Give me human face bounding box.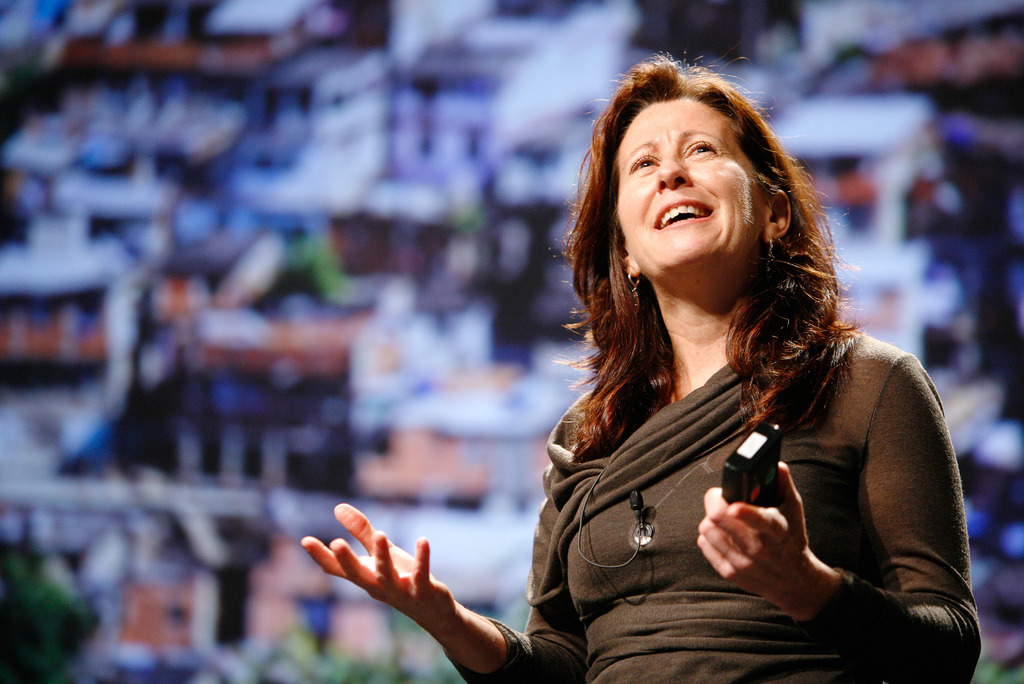
Rect(614, 94, 759, 282).
